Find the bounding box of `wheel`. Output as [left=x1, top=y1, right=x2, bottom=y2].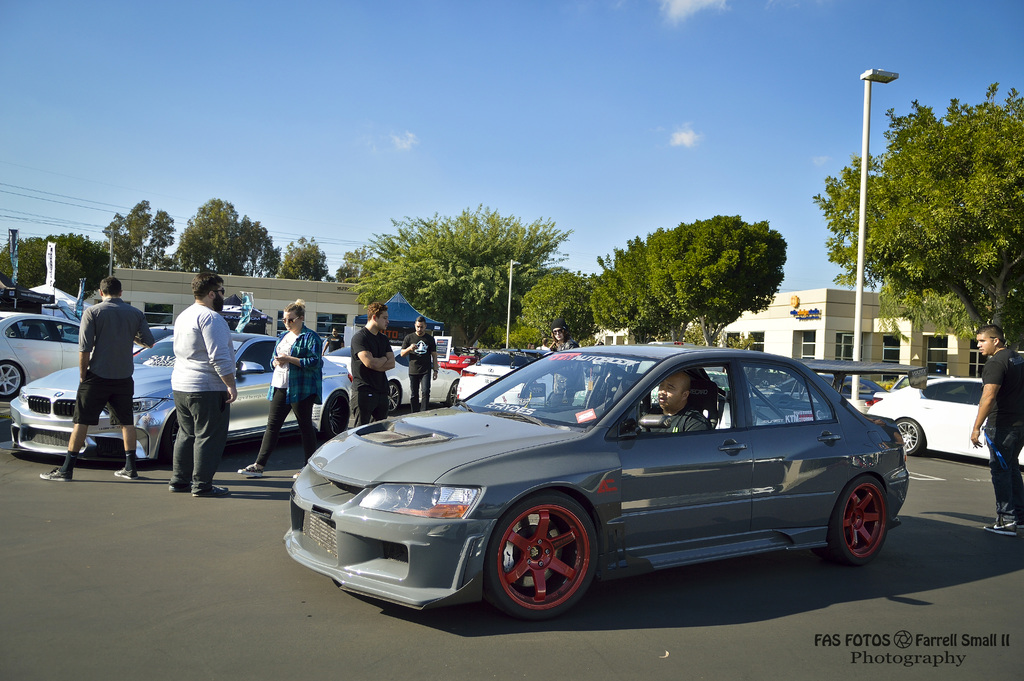
[left=826, top=473, right=888, bottom=564].
